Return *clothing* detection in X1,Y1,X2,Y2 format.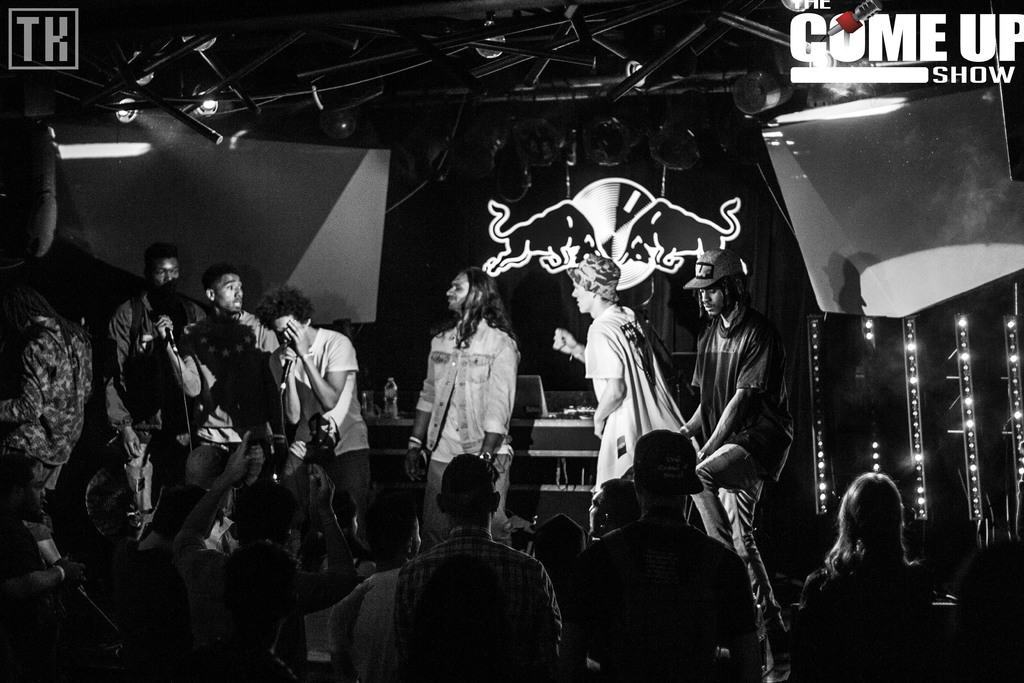
108,286,219,536.
